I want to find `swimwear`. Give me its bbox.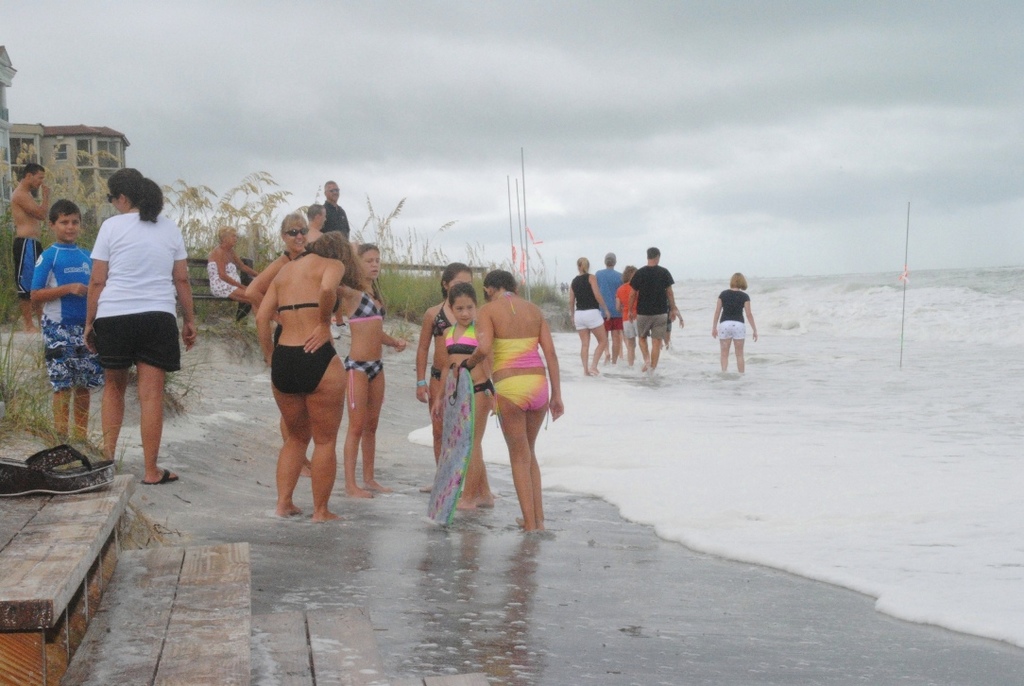
rect(495, 375, 550, 412).
